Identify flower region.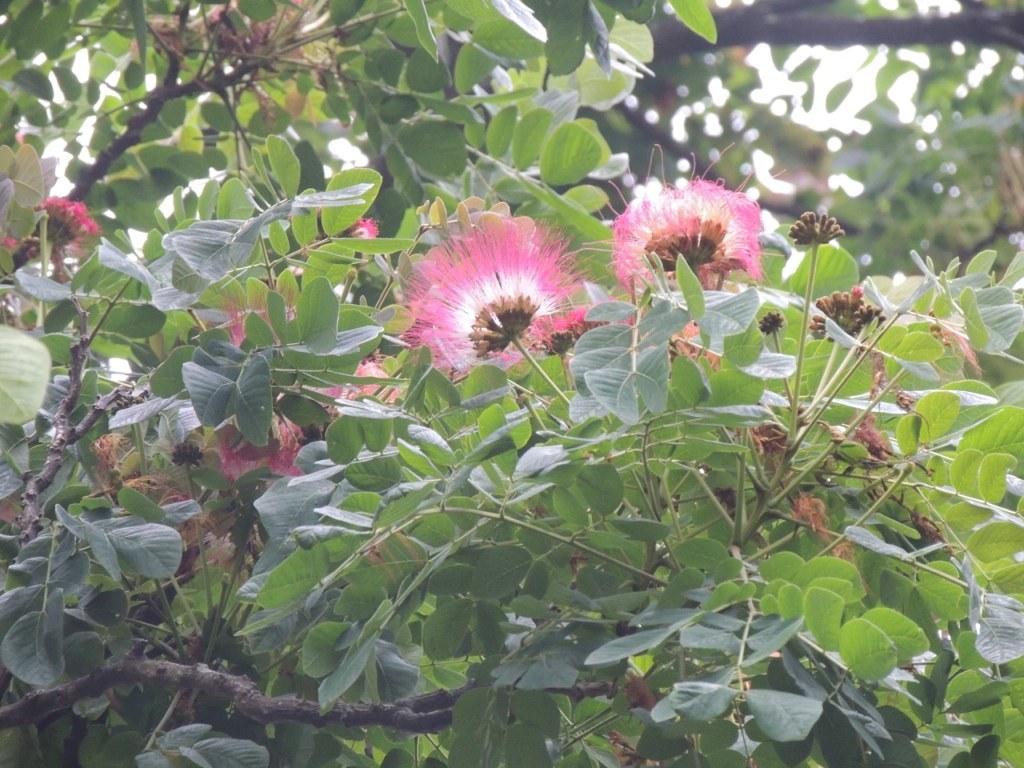
Region: rect(583, 137, 769, 303).
